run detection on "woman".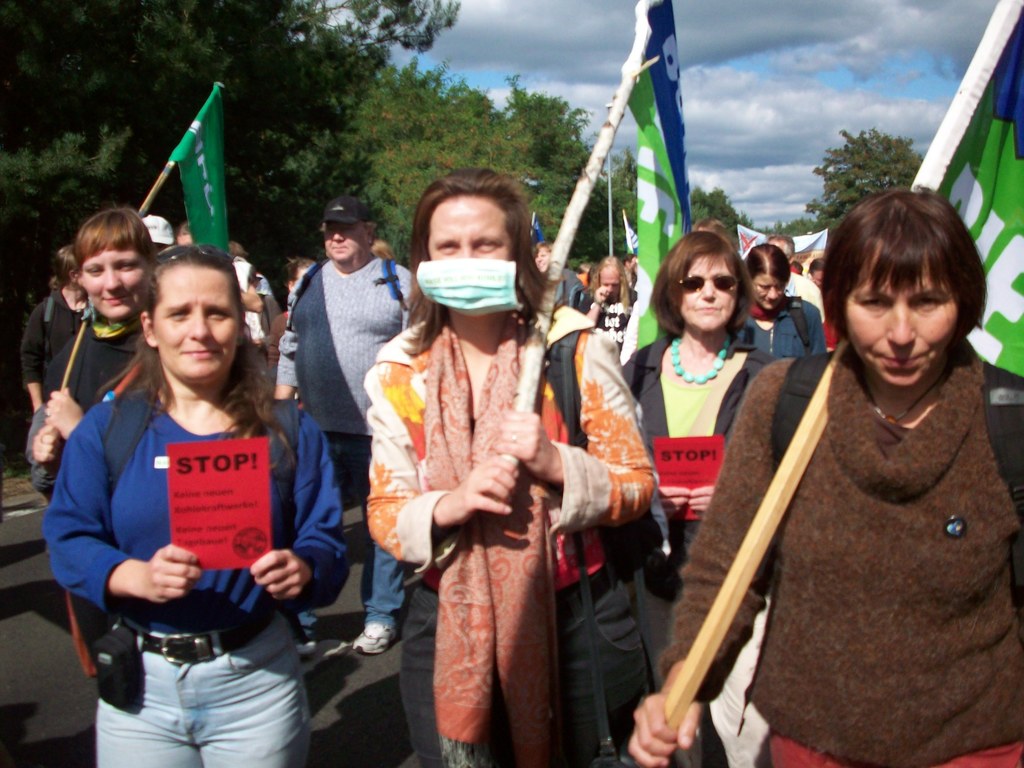
Result: locate(22, 193, 163, 486).
